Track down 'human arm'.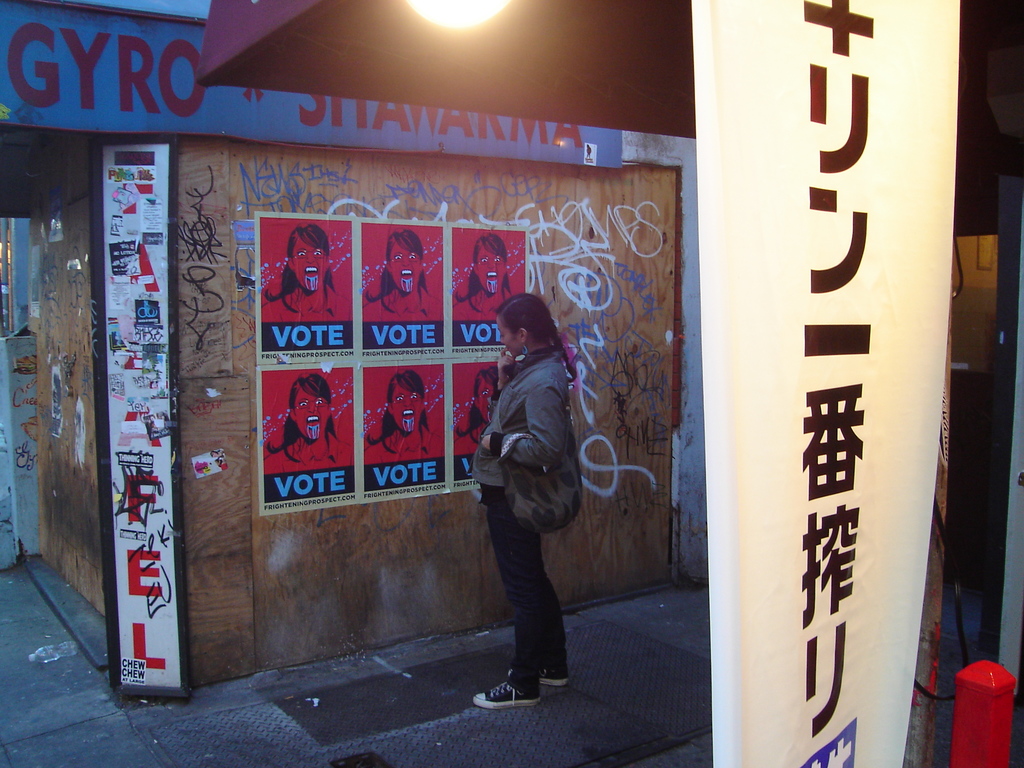
Tracked to bbox(483, 383, 569, 470).
